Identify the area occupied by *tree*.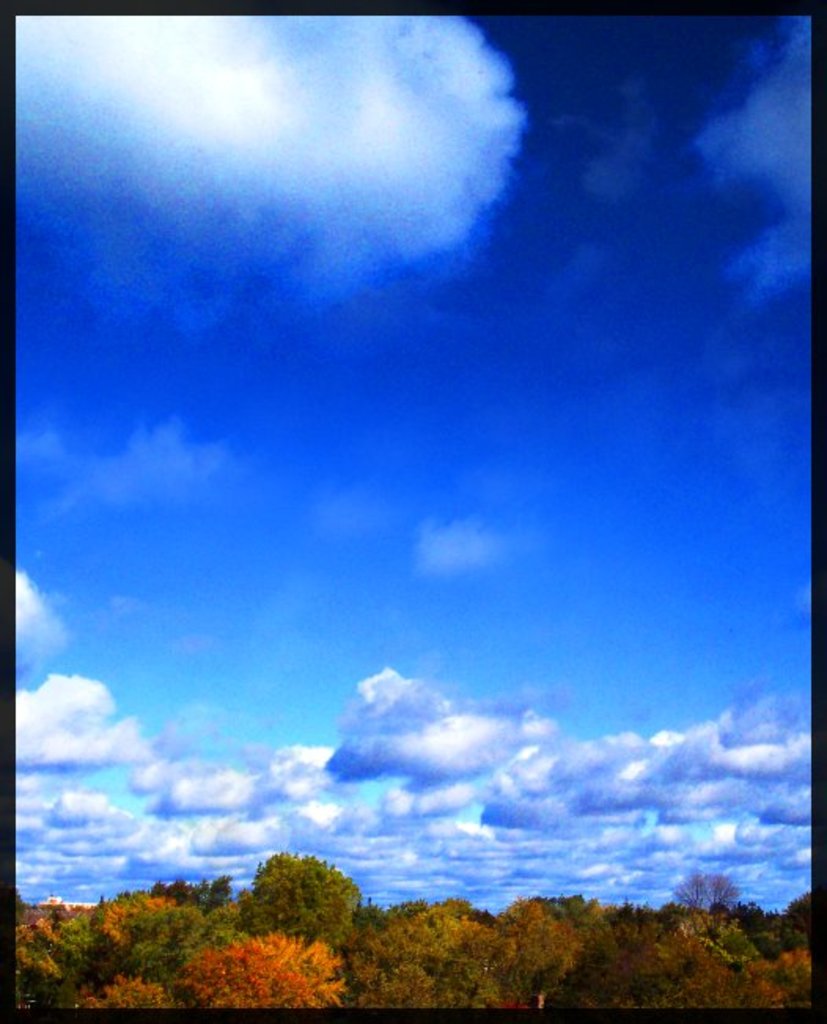
Area: 590, 931, 753, 1022.
